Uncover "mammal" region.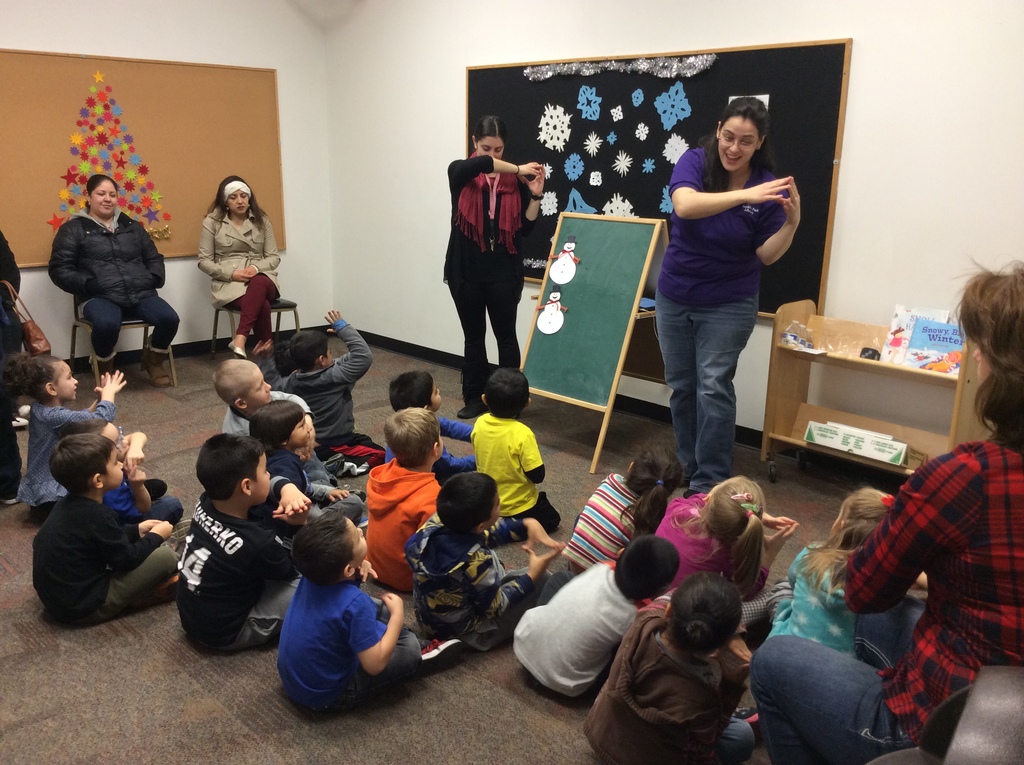
Uncovered: select_region(218, 354, 317, 456).
